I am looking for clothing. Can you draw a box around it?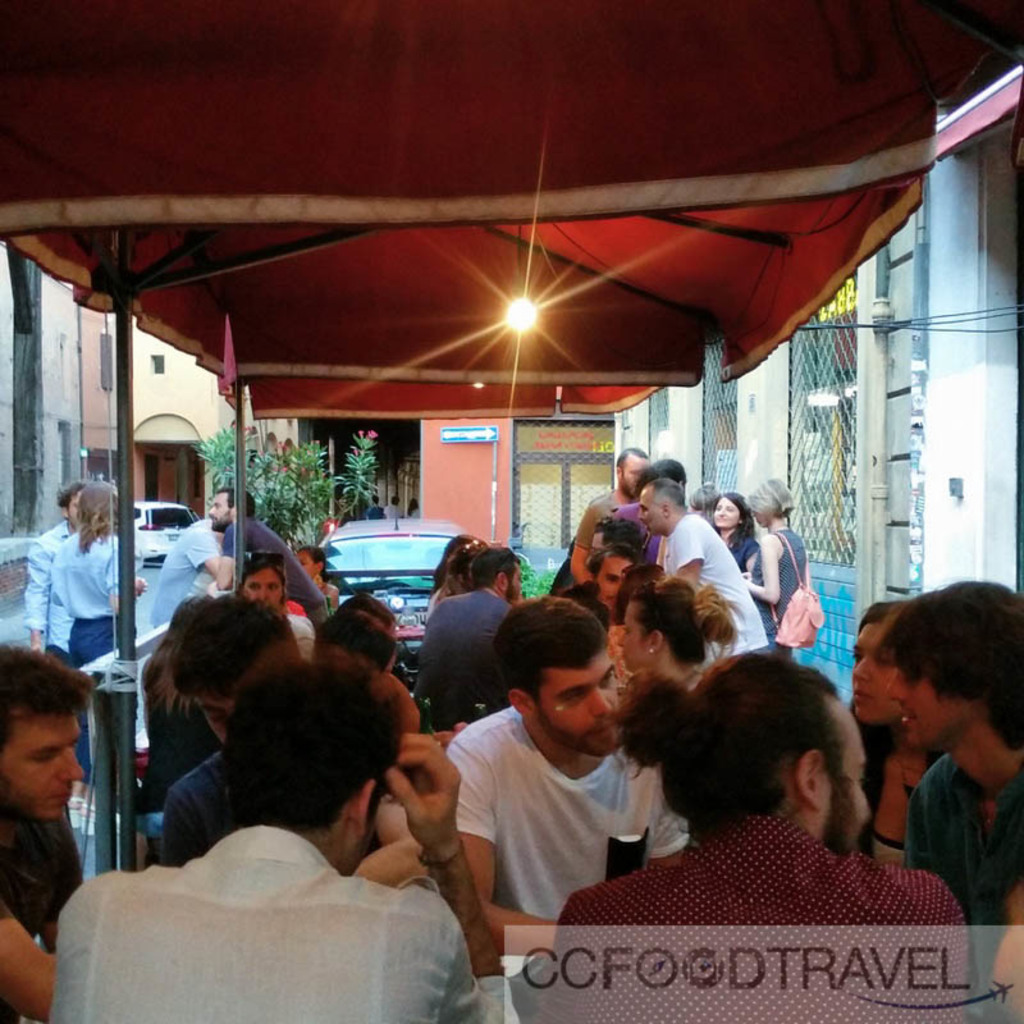
Sure, the bounding box is (x1=605, y1=494, x2=641, y2=545).
